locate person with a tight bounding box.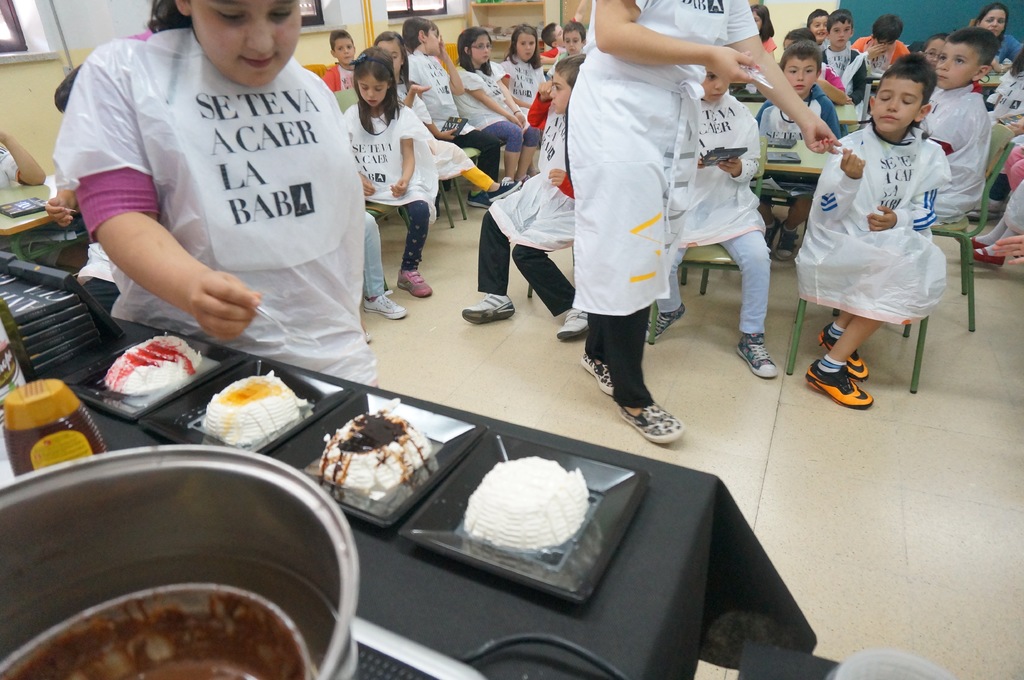
572,0,844,443.
